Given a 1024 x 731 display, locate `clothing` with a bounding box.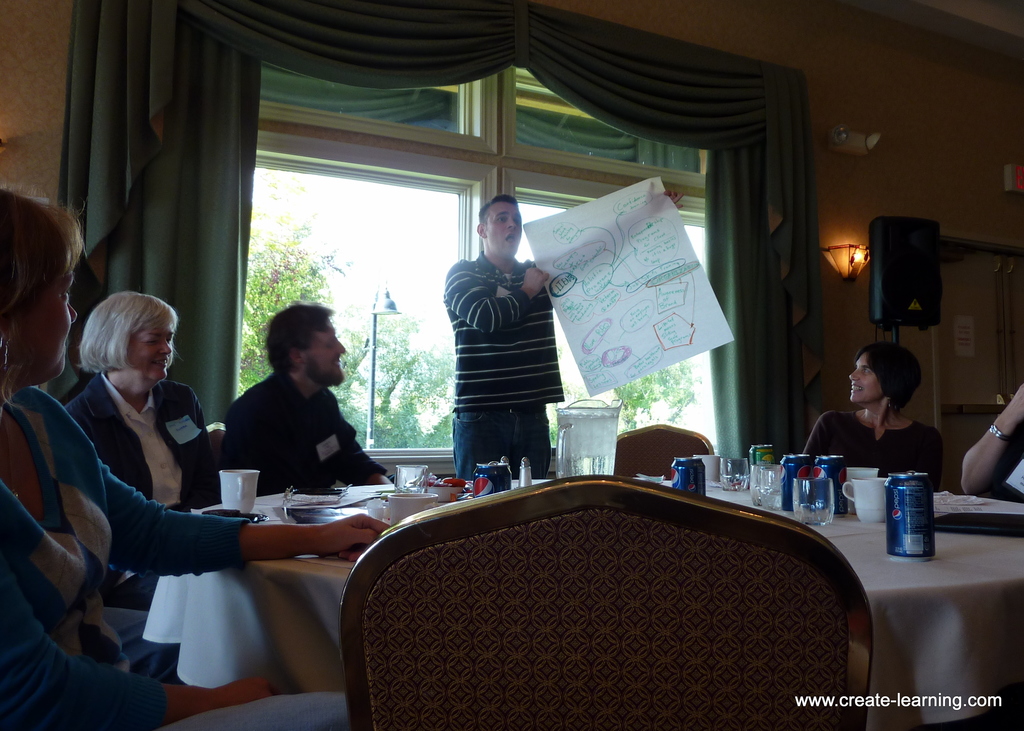
Located: region(4, 382, 230, 729).
